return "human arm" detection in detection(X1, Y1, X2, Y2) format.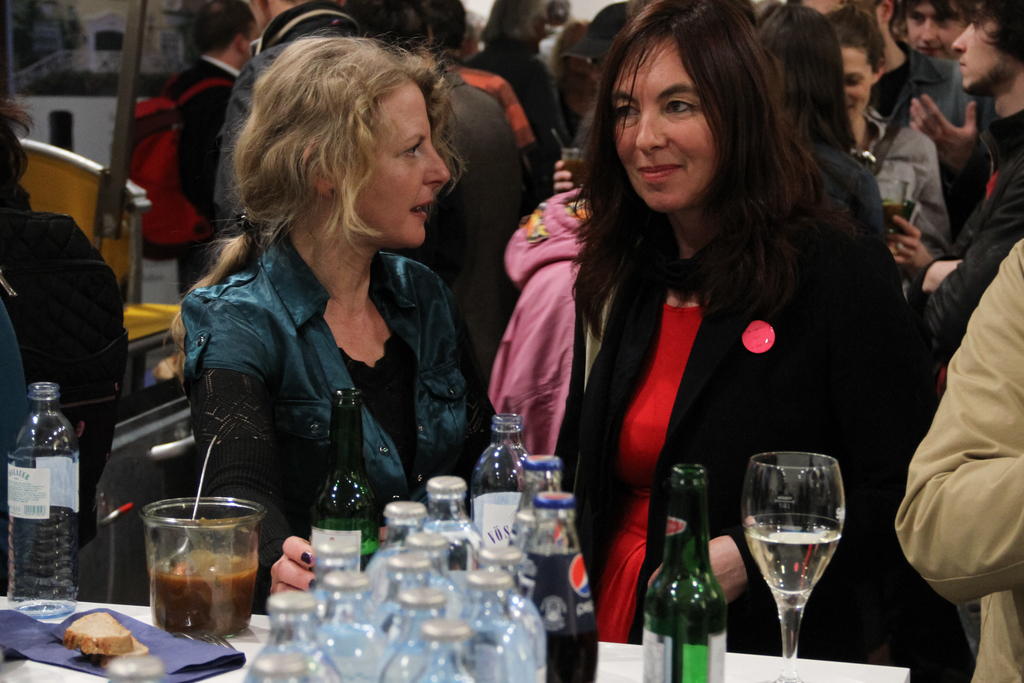
detection(892, 236, 1023, 605).
